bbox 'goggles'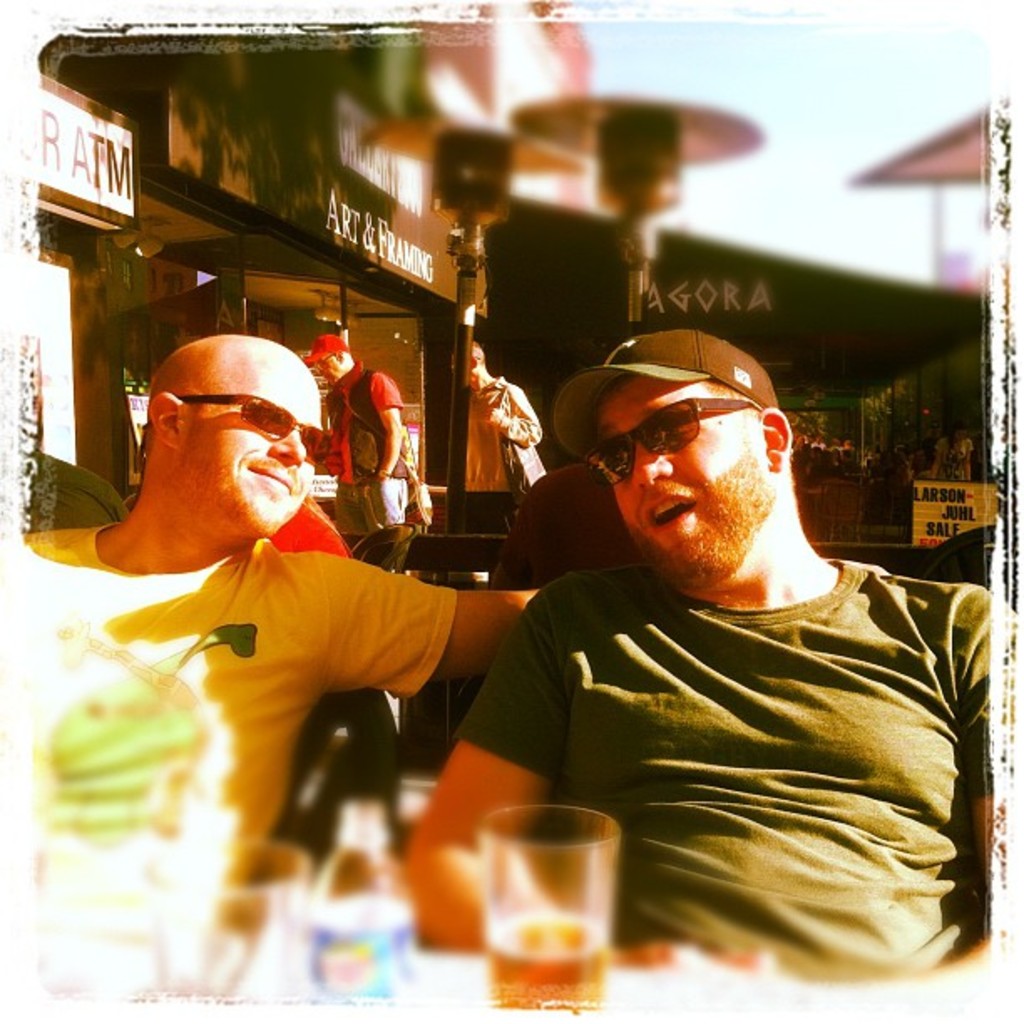
pyautogui.locateOnScreen(176, 371, 330, 477)
